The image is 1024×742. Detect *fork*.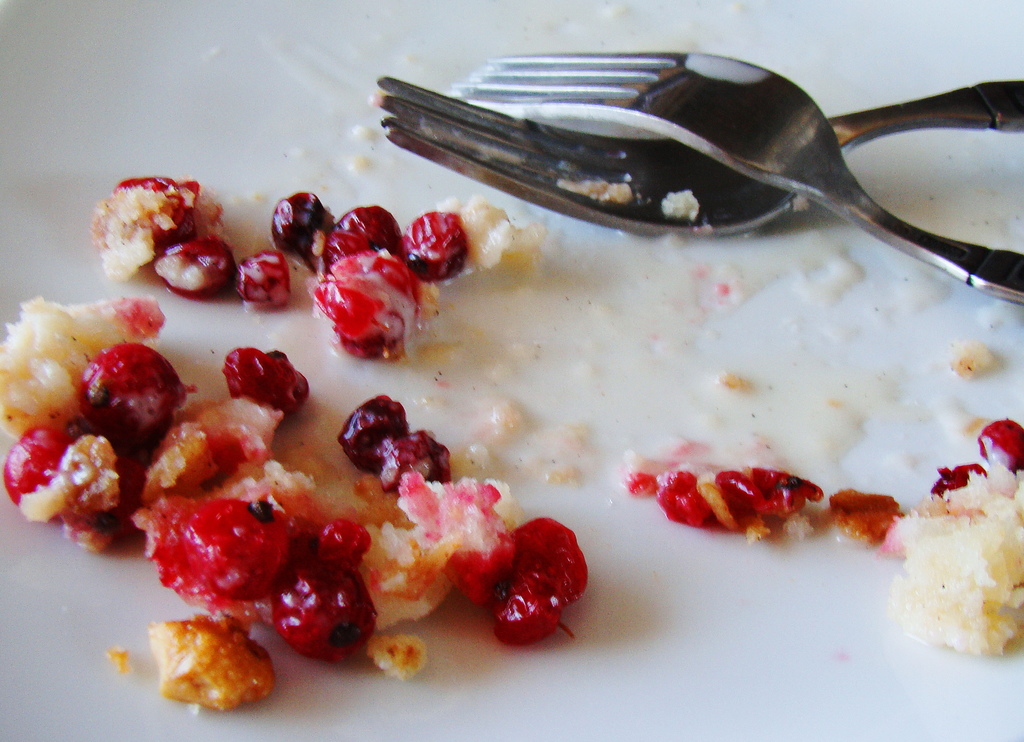
Detection: region(440, 49, 1023, 305).
